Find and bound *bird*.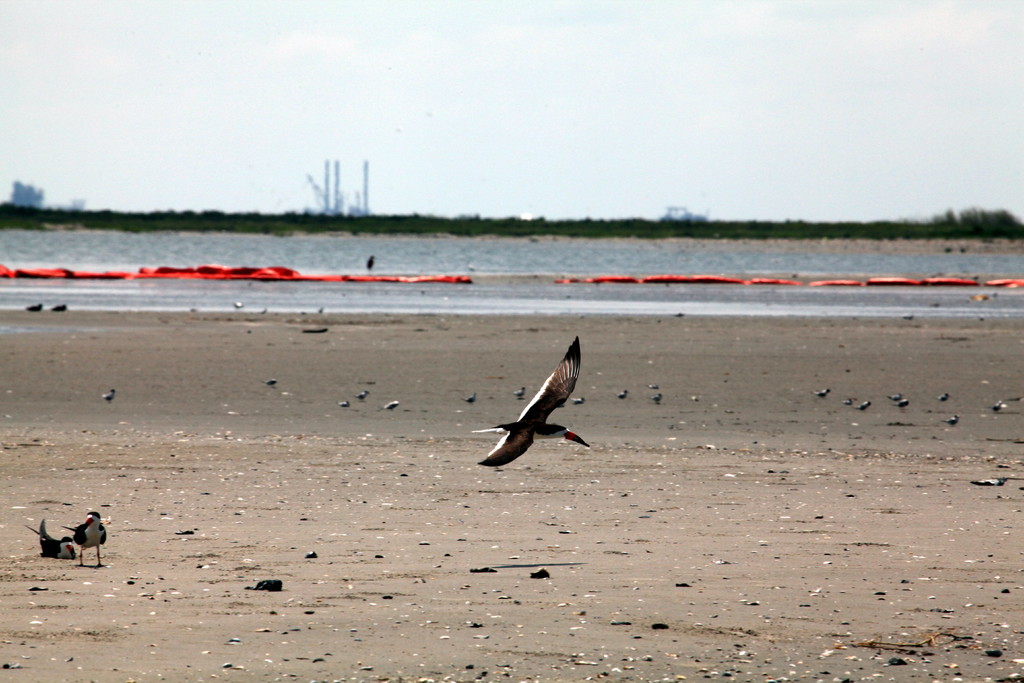
Bound: crop(468, 333, 593, 471).
